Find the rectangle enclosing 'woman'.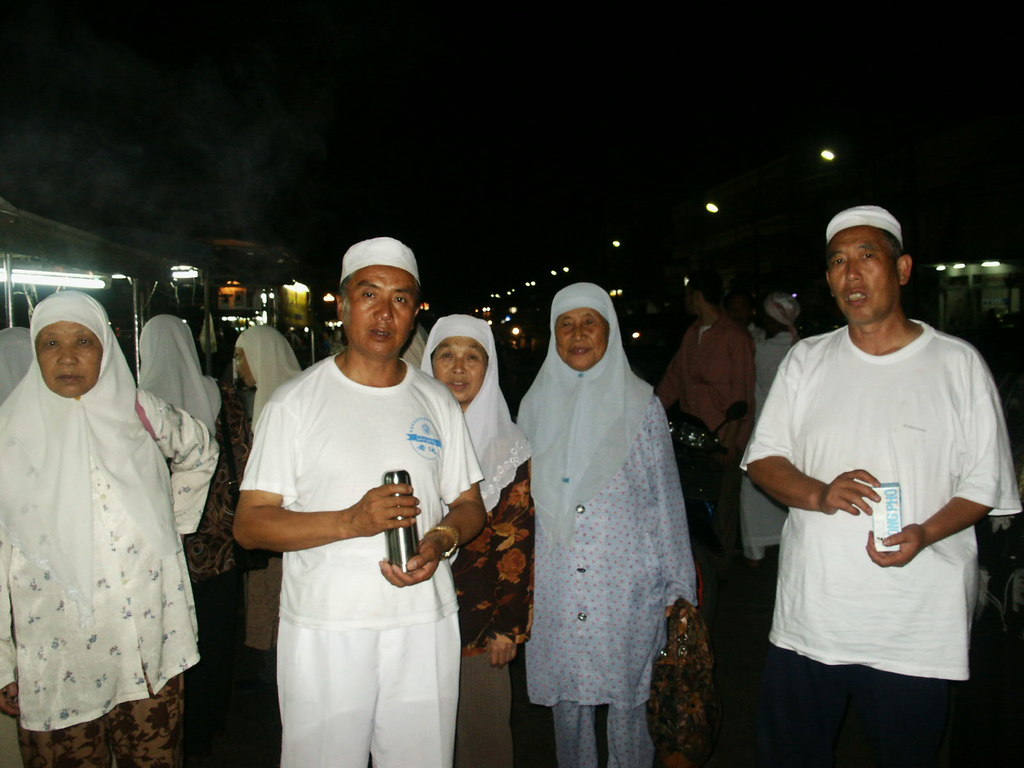
<region>508, 288, 703, 767</region>.
